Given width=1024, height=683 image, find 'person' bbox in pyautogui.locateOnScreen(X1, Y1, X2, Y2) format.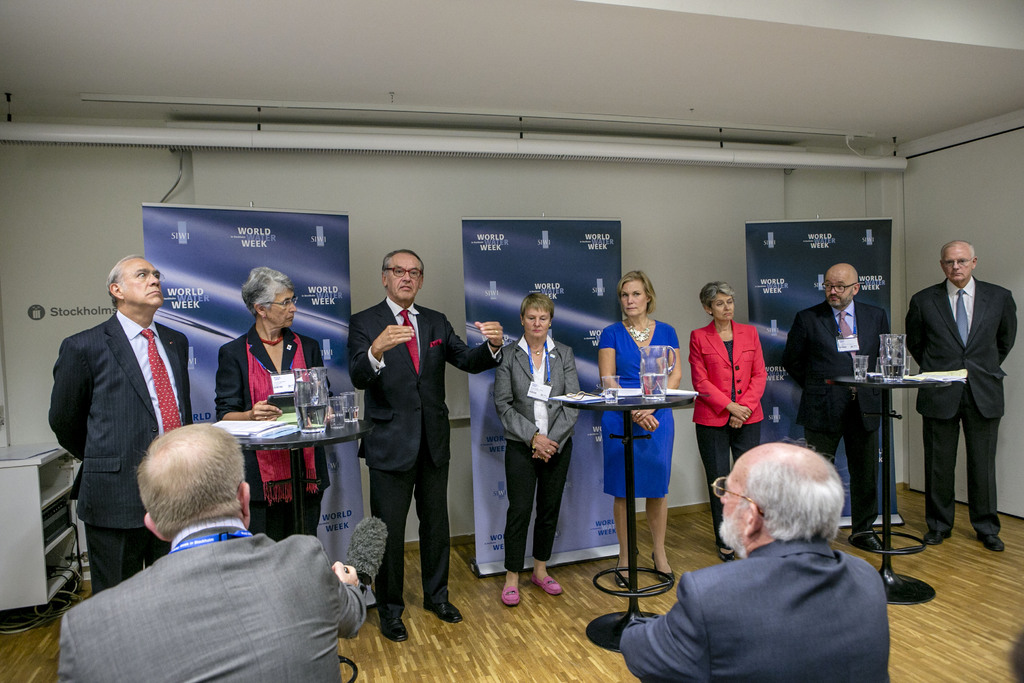
pyautogui.locateOnScreen(683, 280, 774, 559).
